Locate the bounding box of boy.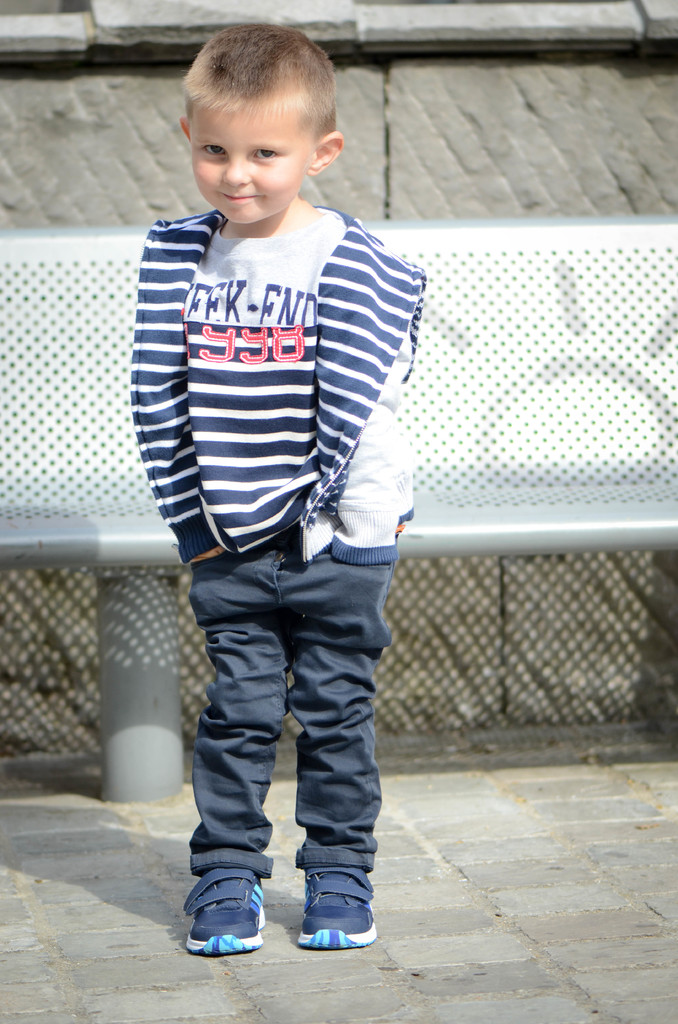
Bounding box: l=109, t=17, r=436, b=877.
